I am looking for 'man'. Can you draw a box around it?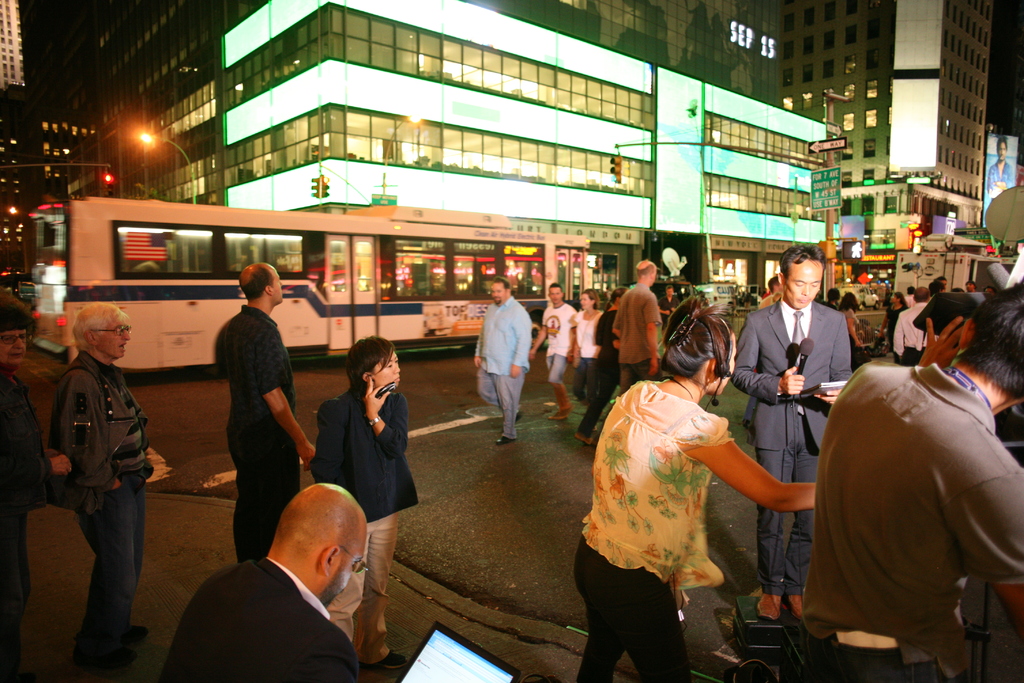
Sure, the bounding box is locate(612, 259, 662, 390).
